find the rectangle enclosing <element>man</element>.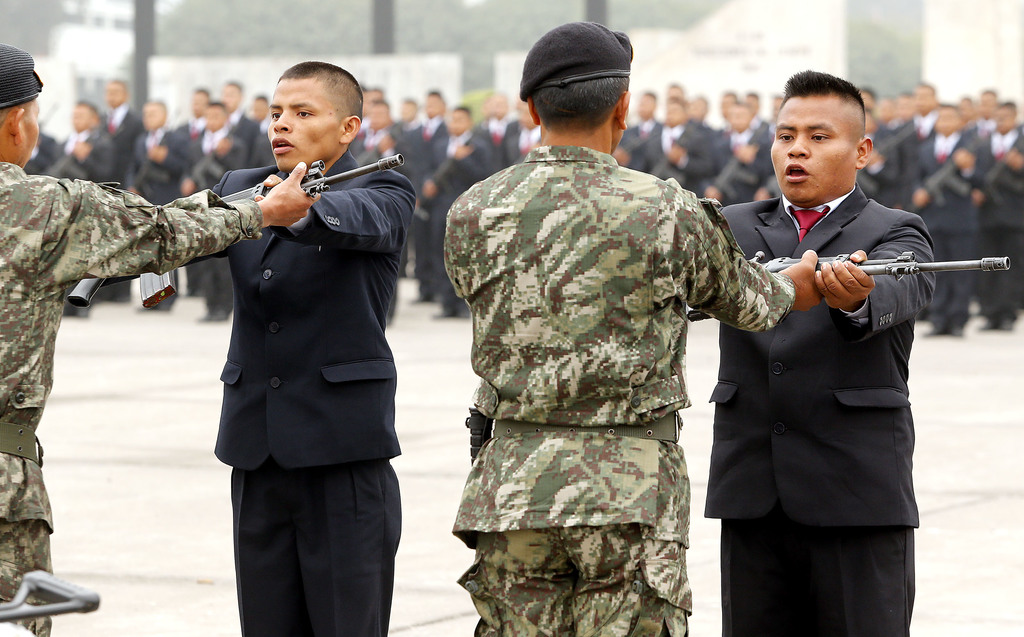
pyautogui.locateOnScreen(211, 60, 417, 636).
